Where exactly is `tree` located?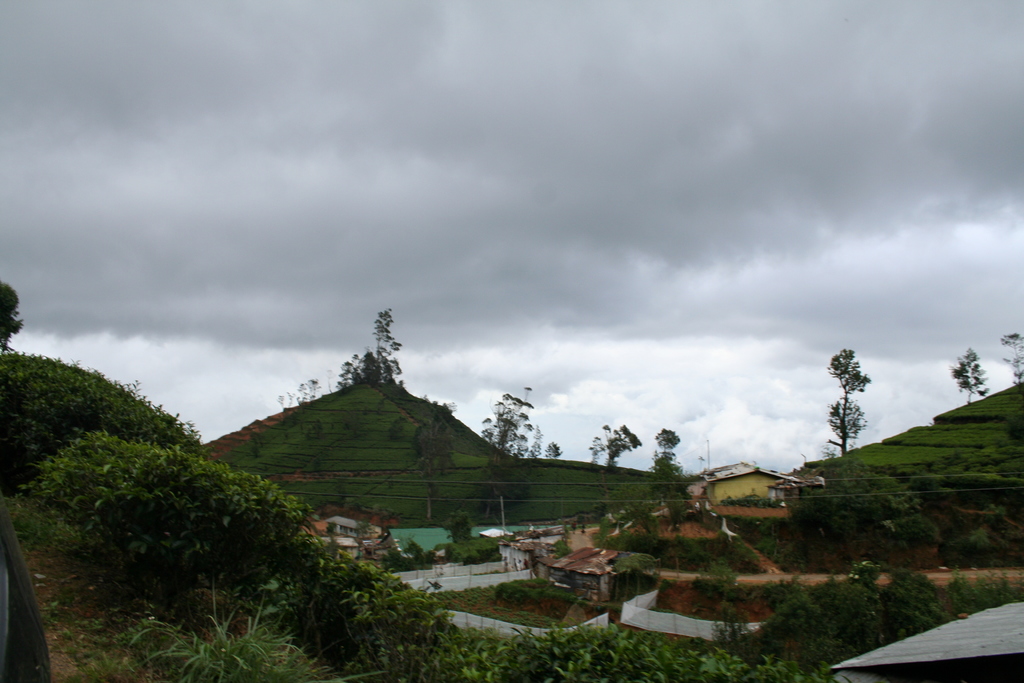
Its bounding box is 999,325,1023,391.
